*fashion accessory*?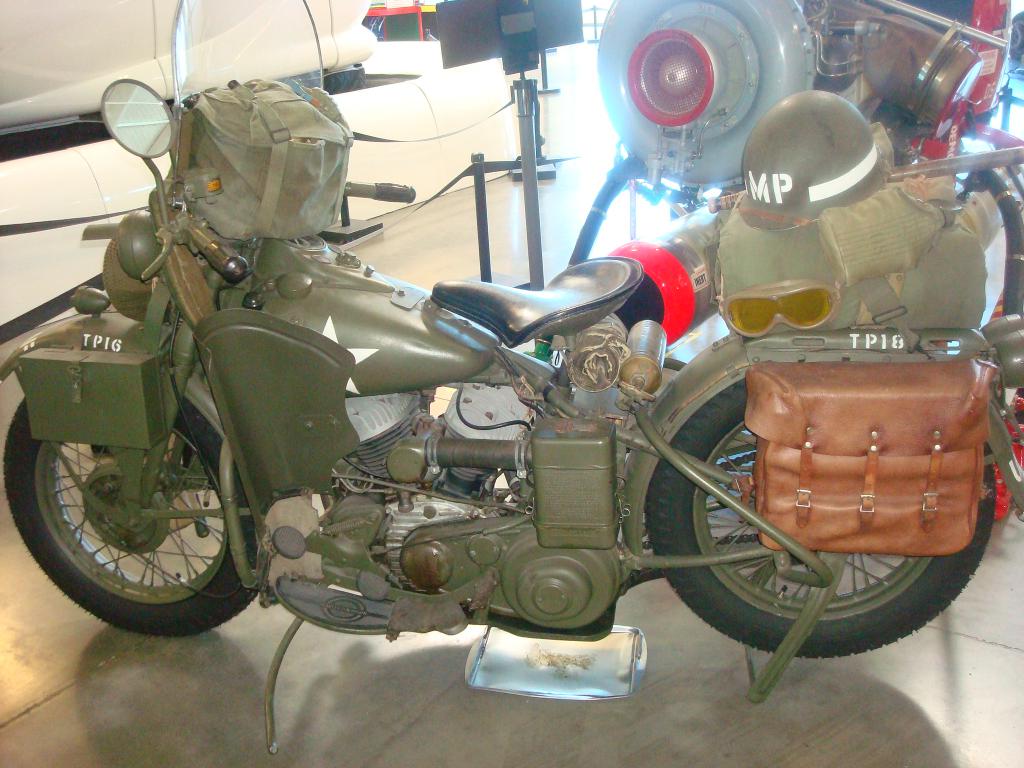
739, 351, 992, 558
